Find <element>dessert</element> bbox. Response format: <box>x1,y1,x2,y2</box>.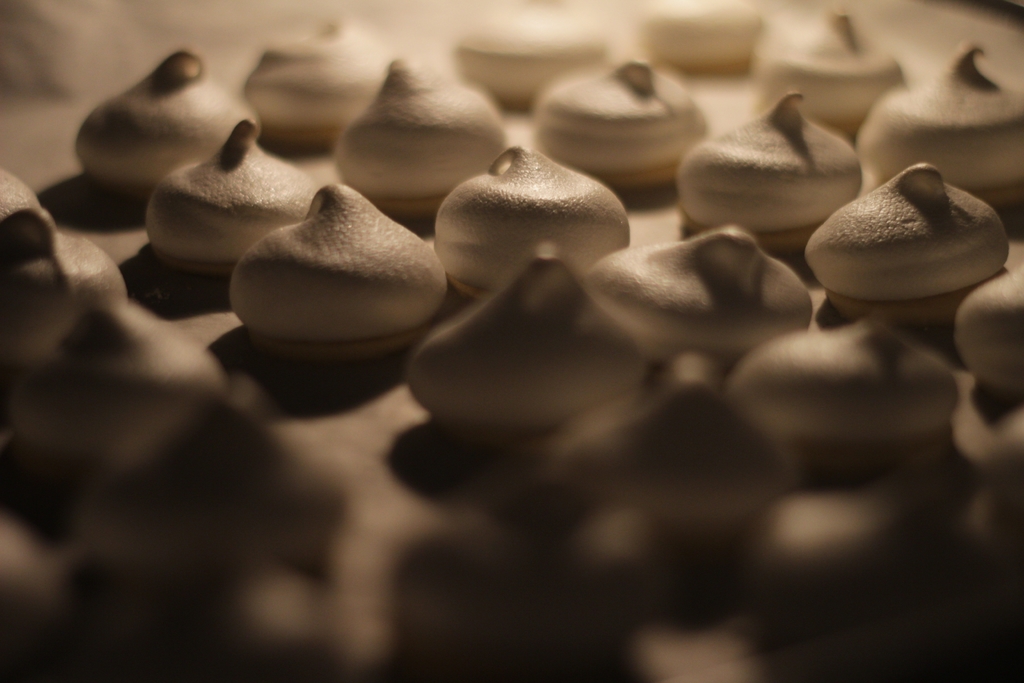
<box>548,384,775,603</box>.
